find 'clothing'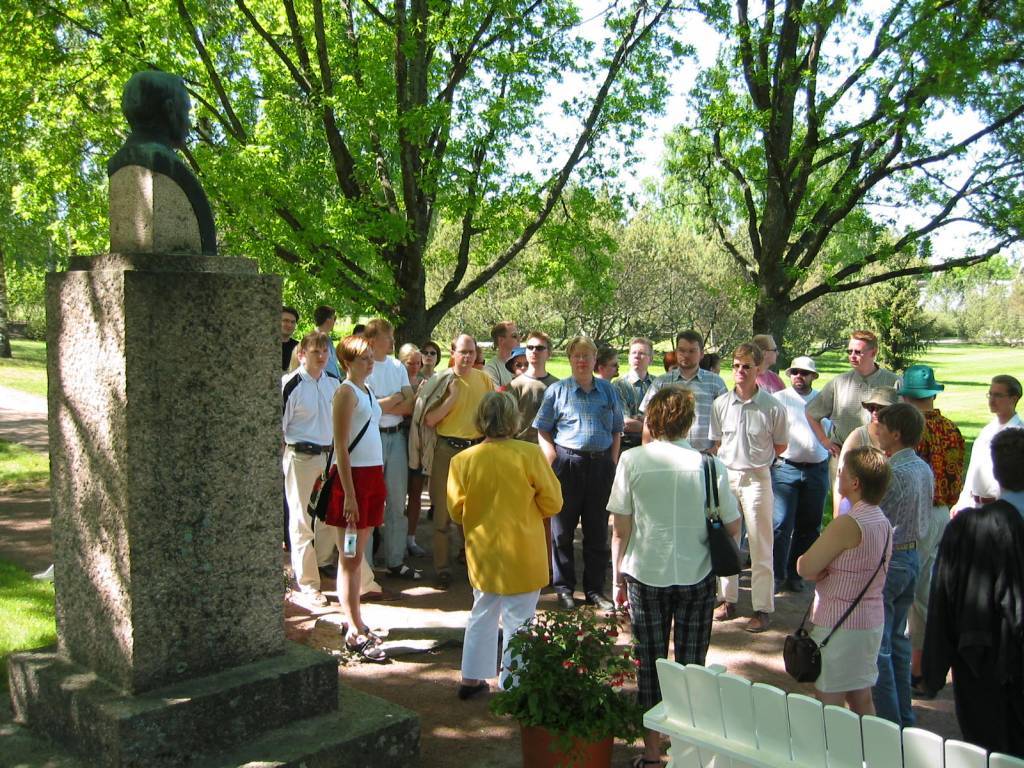
locate(835, 418, 886, 481)
